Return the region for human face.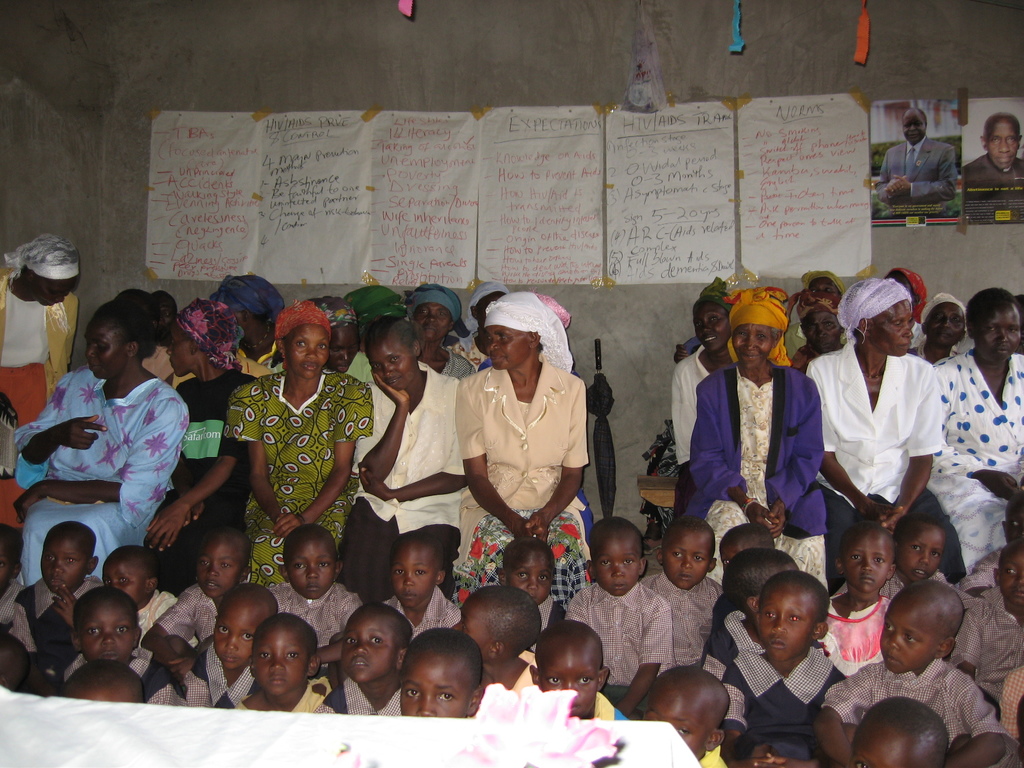
<region>83, 316, 128, 377</region>.
